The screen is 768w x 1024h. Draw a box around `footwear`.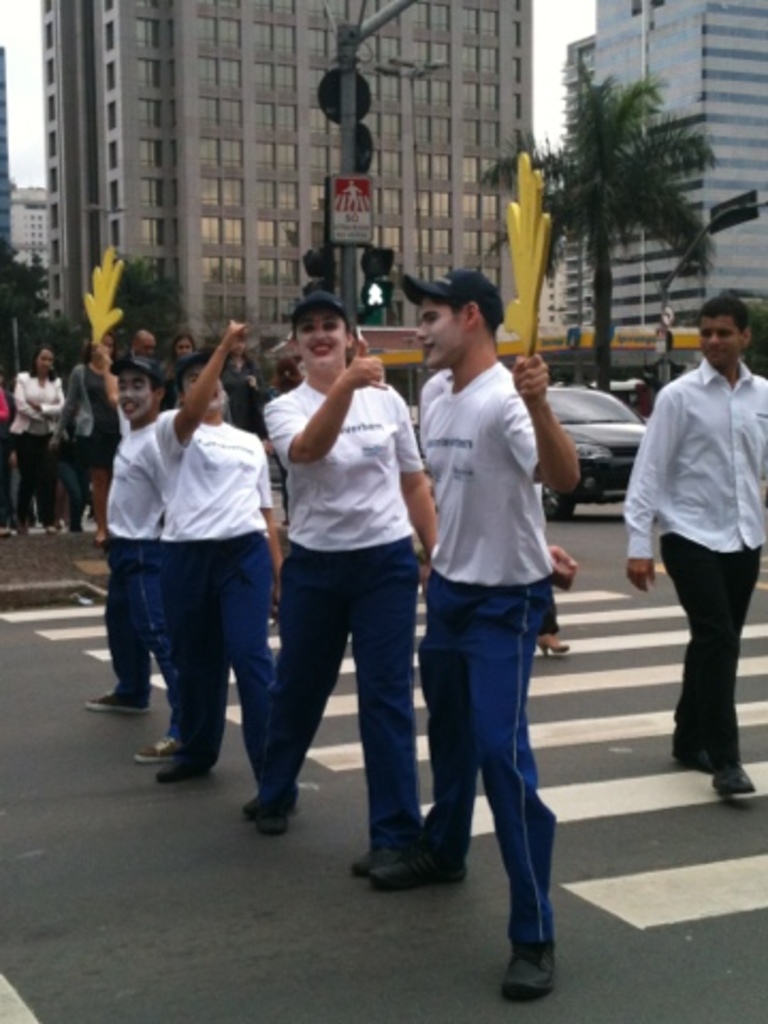
detection(356, 843, 405, 885).
